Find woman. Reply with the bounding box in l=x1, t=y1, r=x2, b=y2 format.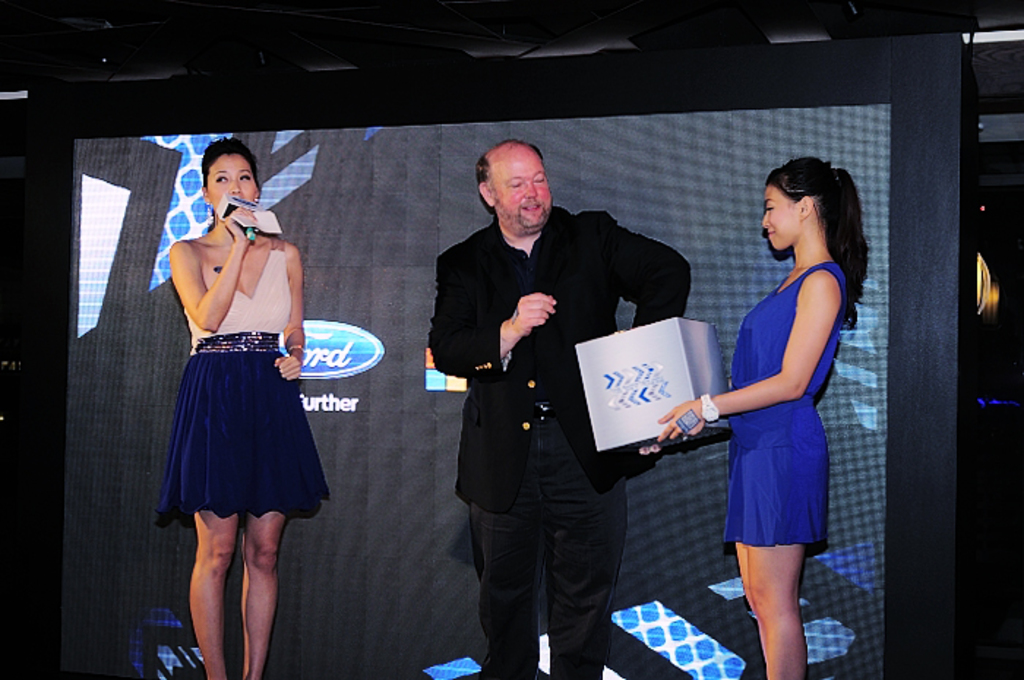
l=149, t=142, r=335, b=632.
